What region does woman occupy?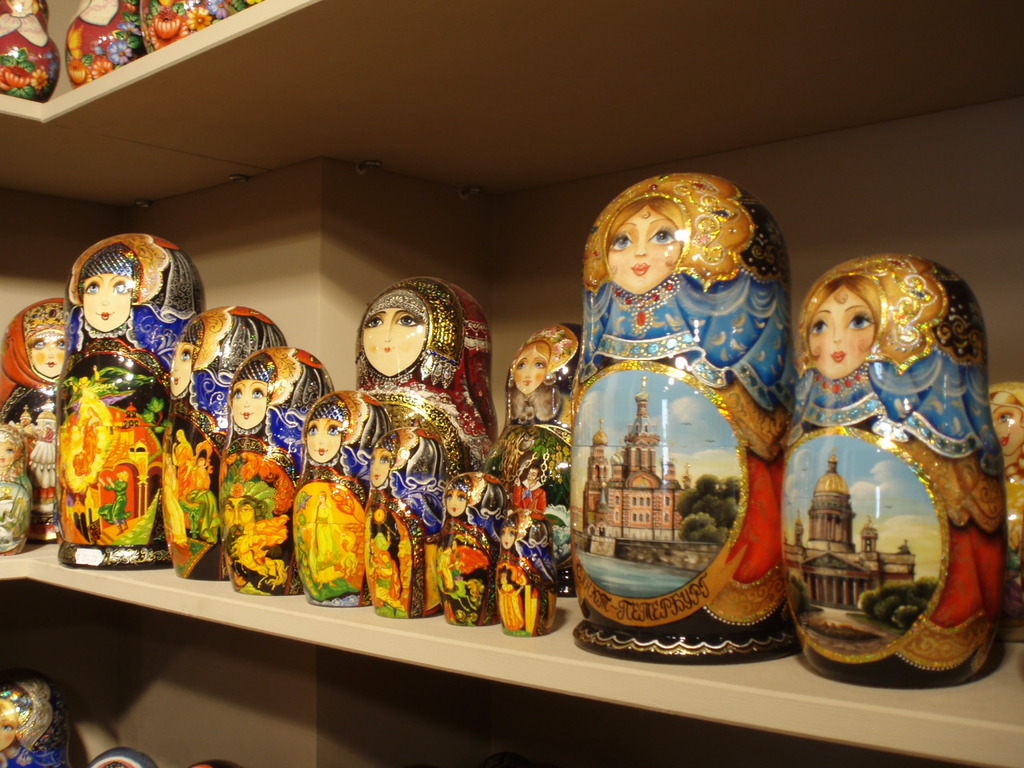
crop(0, 437, 14, 472).
